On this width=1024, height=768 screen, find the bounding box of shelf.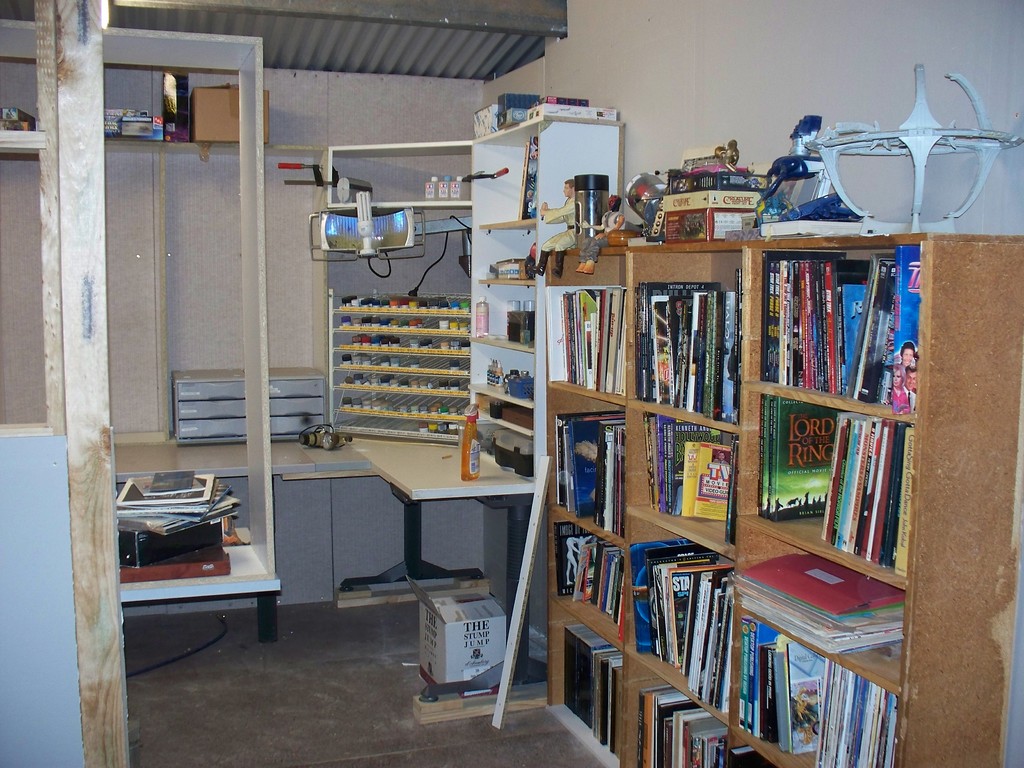
Bounding box: 467:387:533:435.
